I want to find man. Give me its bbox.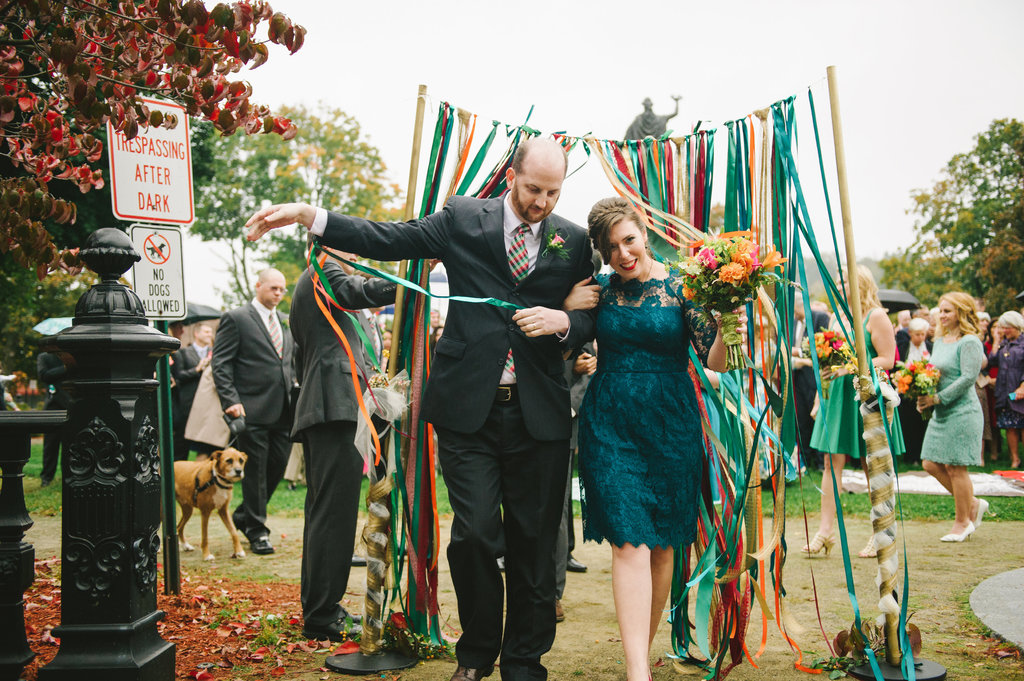
{"left": 910, "top": 301, "right": 934, "bottom": 326}.
